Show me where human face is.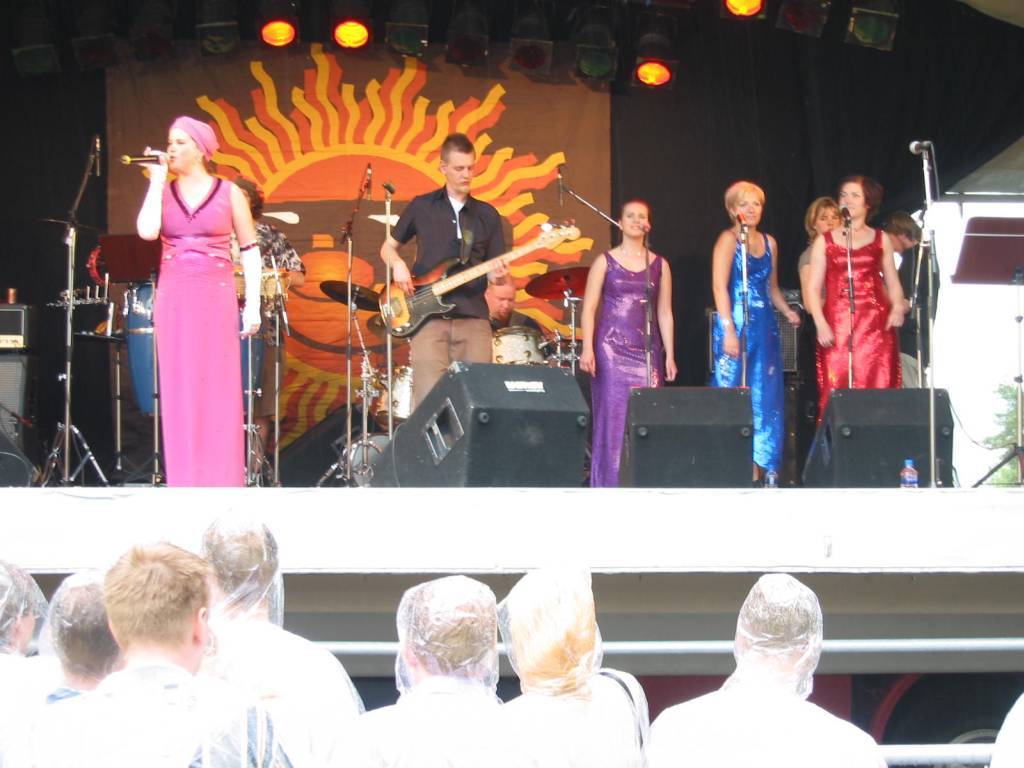
human face is at l=447, t=151, r=476, b=193.
